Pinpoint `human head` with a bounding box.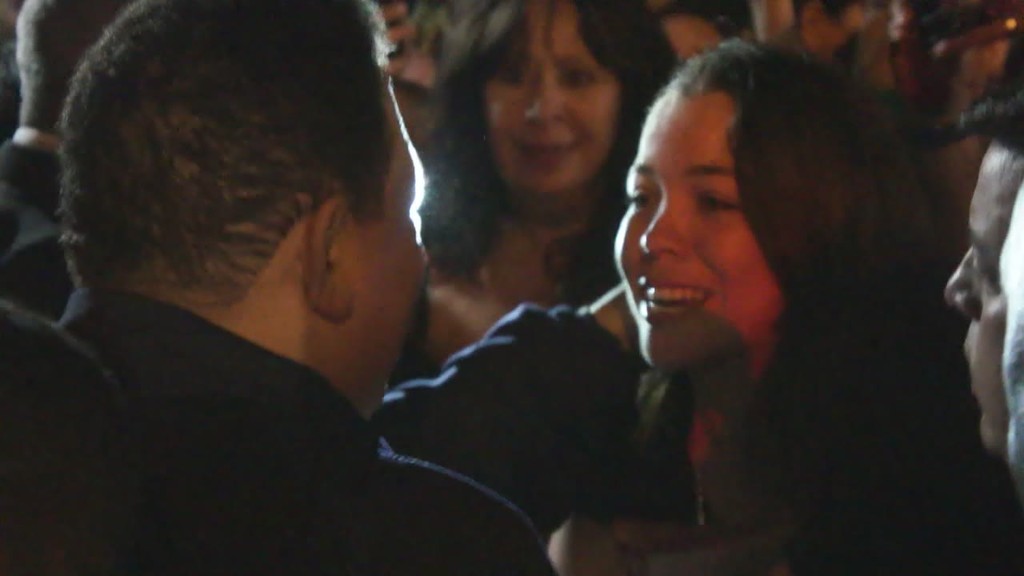
region(434, 0, 676, 196).
